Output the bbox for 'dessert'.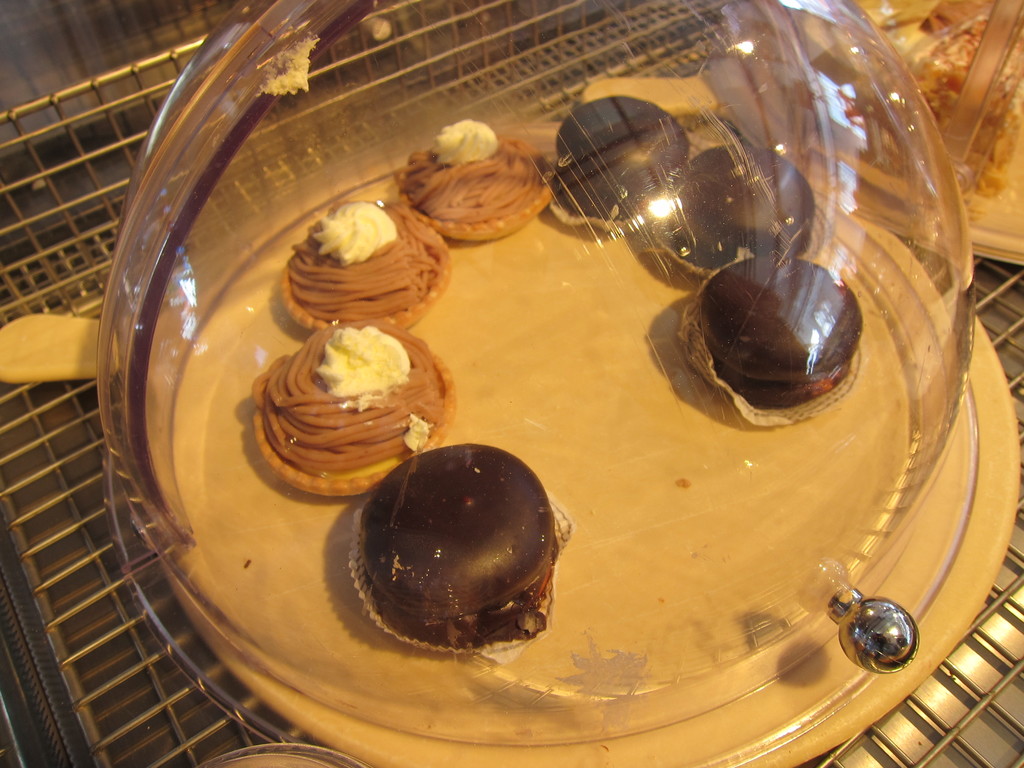
242, 324, 455, 491.
